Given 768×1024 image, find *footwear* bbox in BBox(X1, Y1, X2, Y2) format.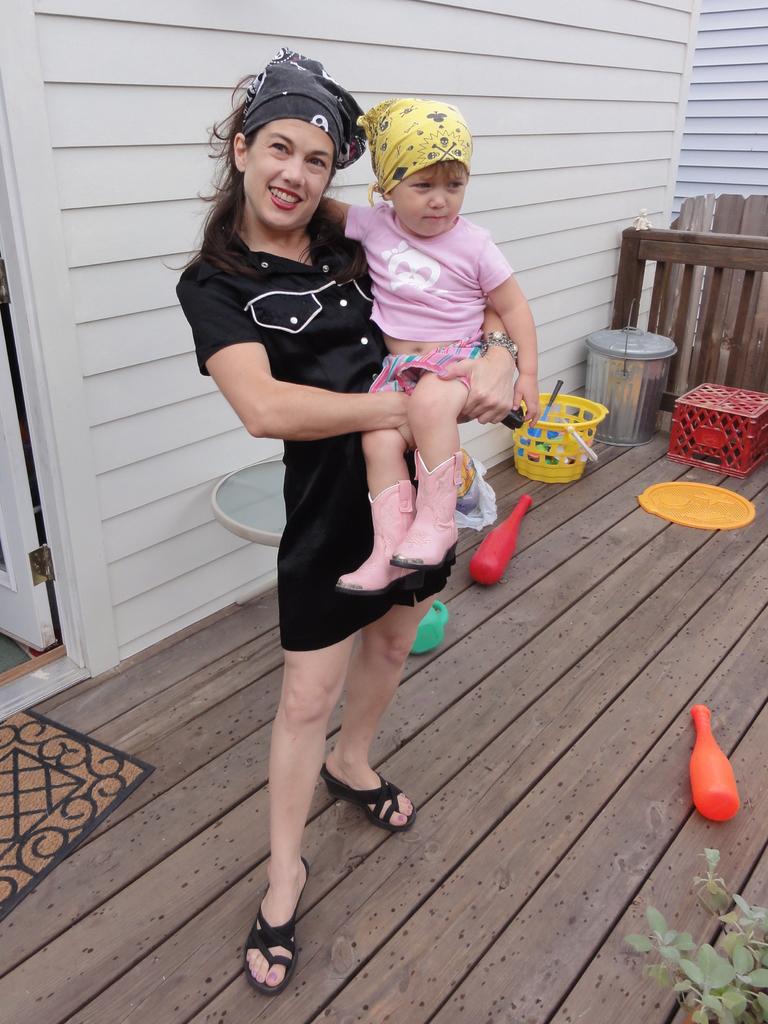
BBox(350, 762, 418, 852).
